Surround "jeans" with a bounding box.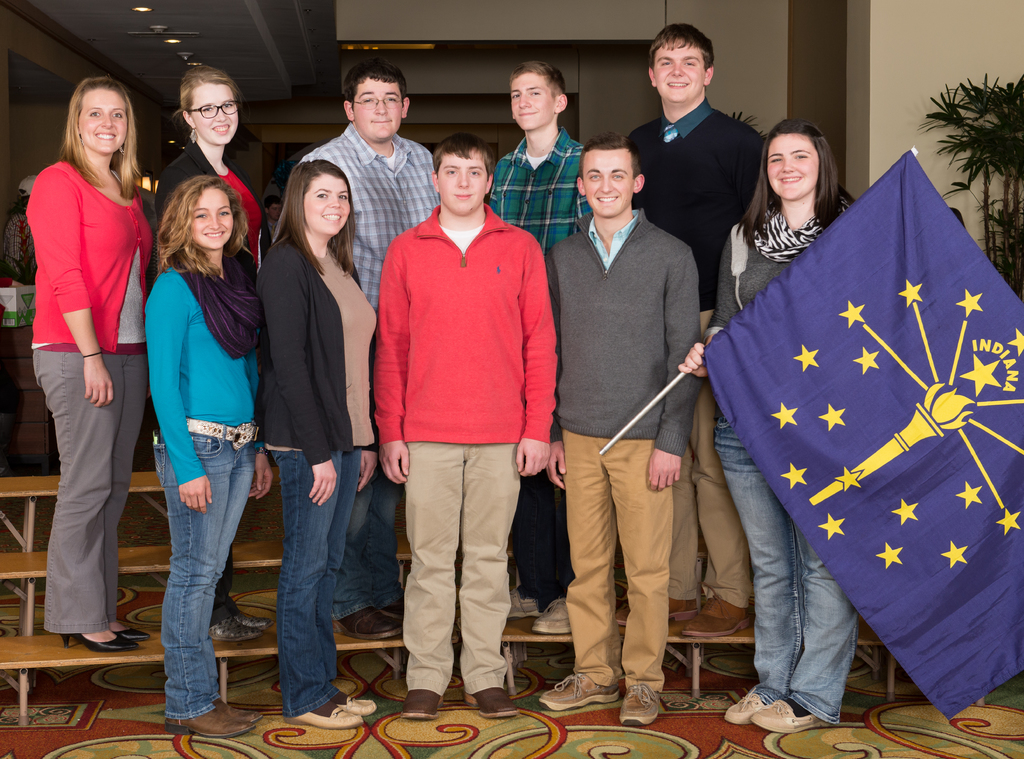
{"left": 269, "top": 452, "right": 367, "bottom": 719}.
